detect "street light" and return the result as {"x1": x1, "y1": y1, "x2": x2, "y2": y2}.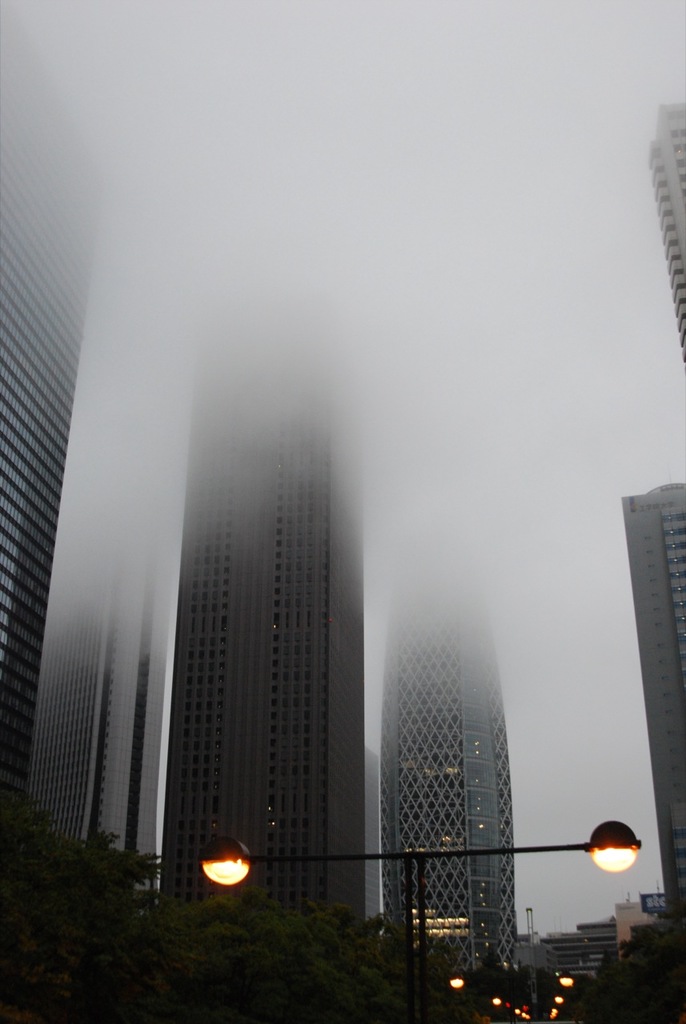
{"x1": 191, "y1": 829, "x2": 652, "y2": 1023}.
